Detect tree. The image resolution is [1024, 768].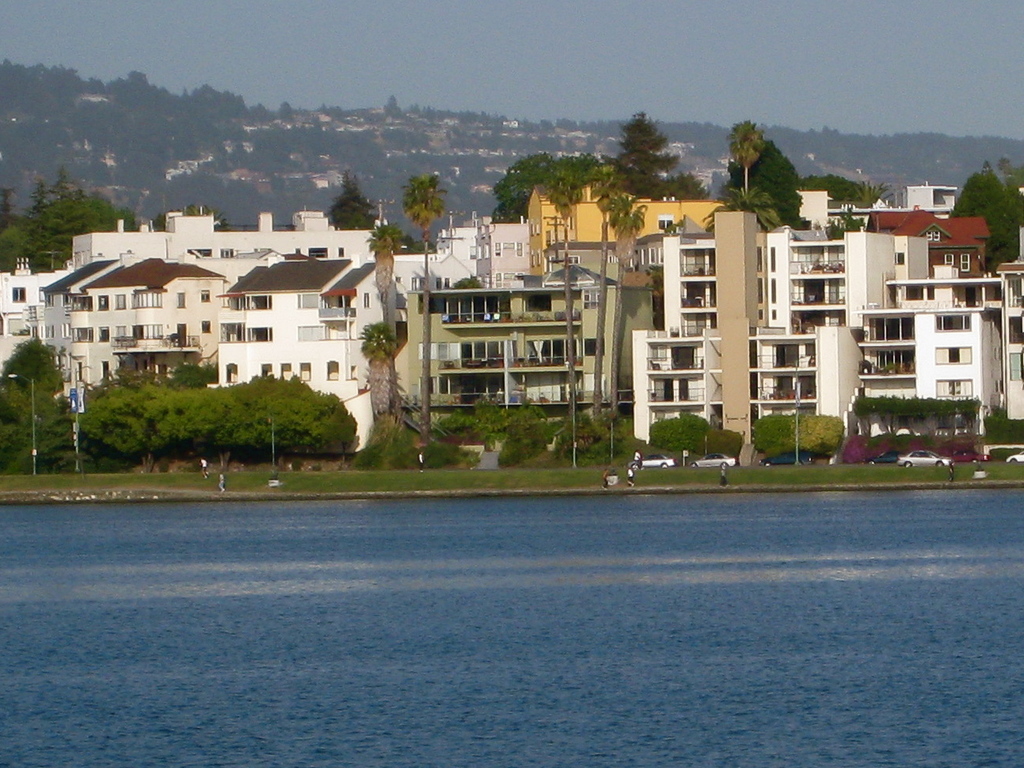
955,169,1023,272.
